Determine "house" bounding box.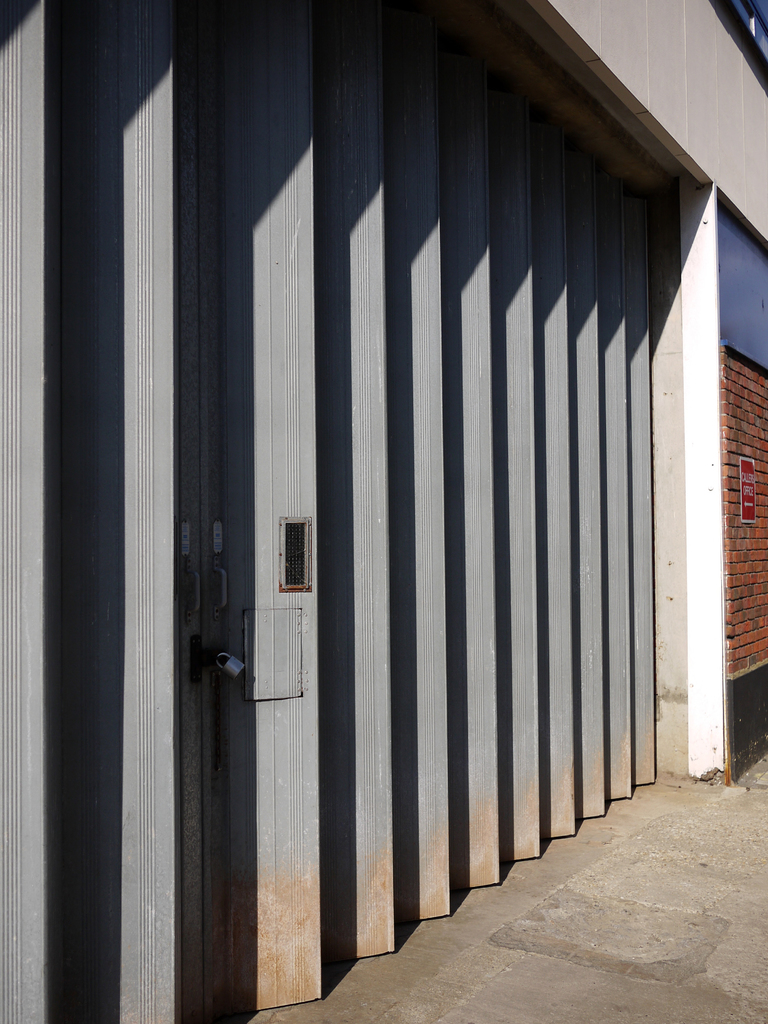
Determined: 0, 0, 767, 1020.
